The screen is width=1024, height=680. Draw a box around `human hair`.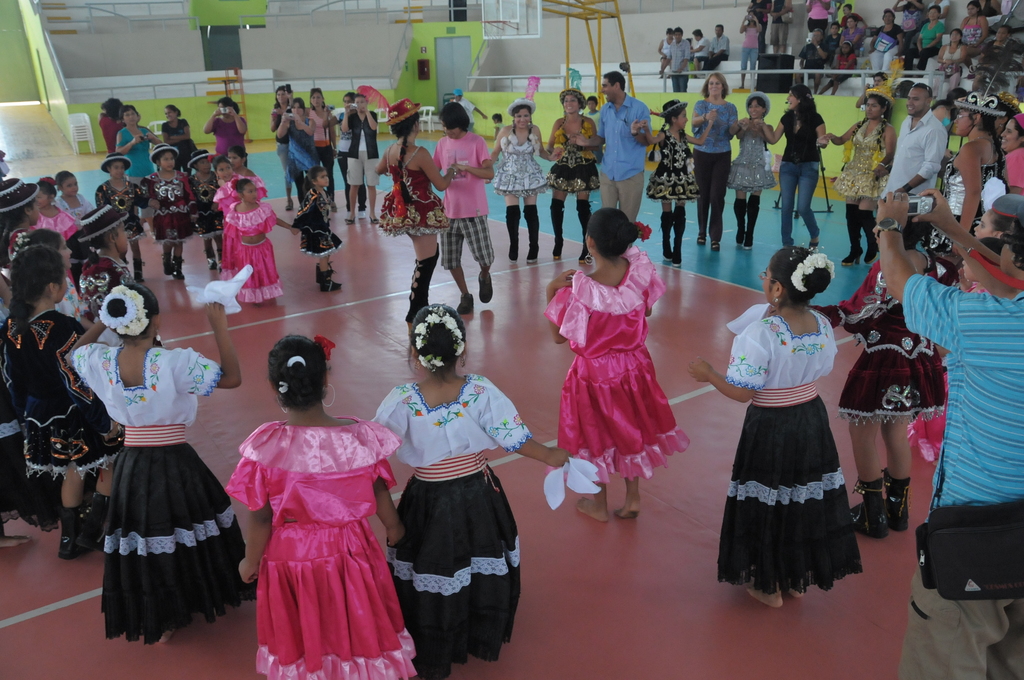
bbox=[715, 24, 726, 35].
